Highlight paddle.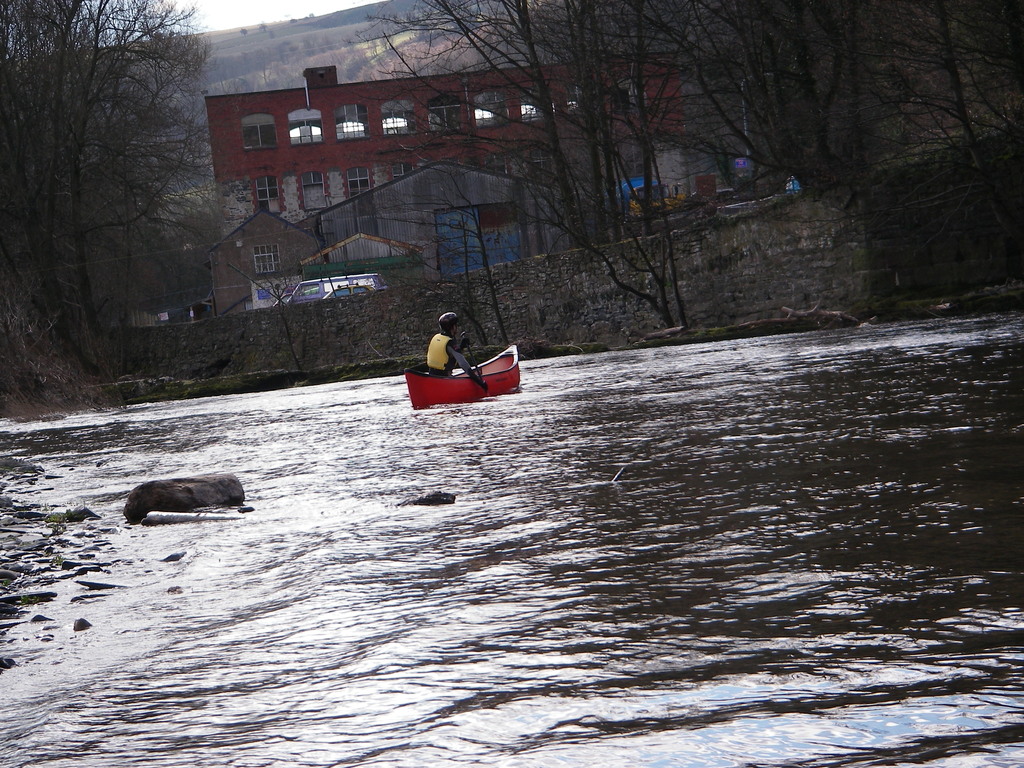
Highlighted region: <bbox>401, 310, 520, 406</bbox>.
